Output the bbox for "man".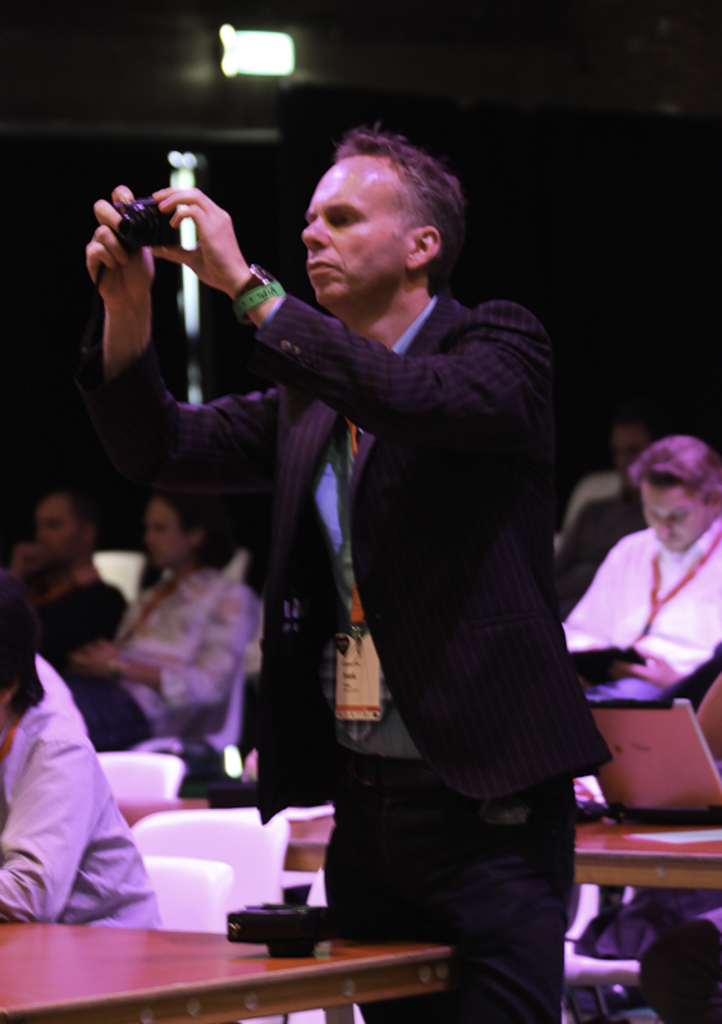
{"left": 150, "top": 111, "right": 584, "bottom": 984}.
